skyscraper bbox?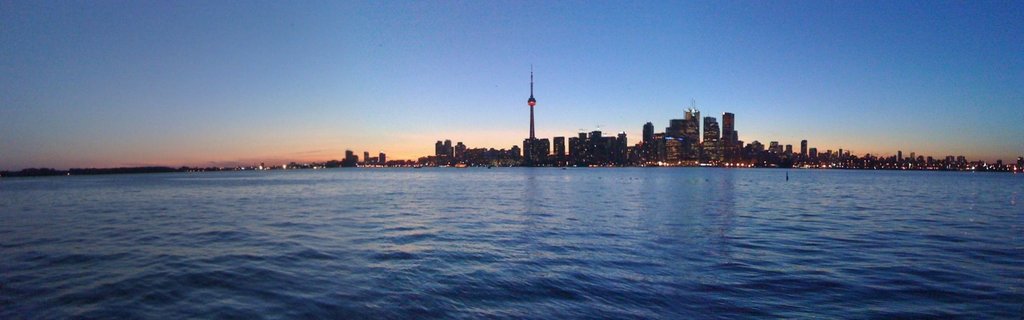
x1=442 y1=140 x2=452 y2=156
